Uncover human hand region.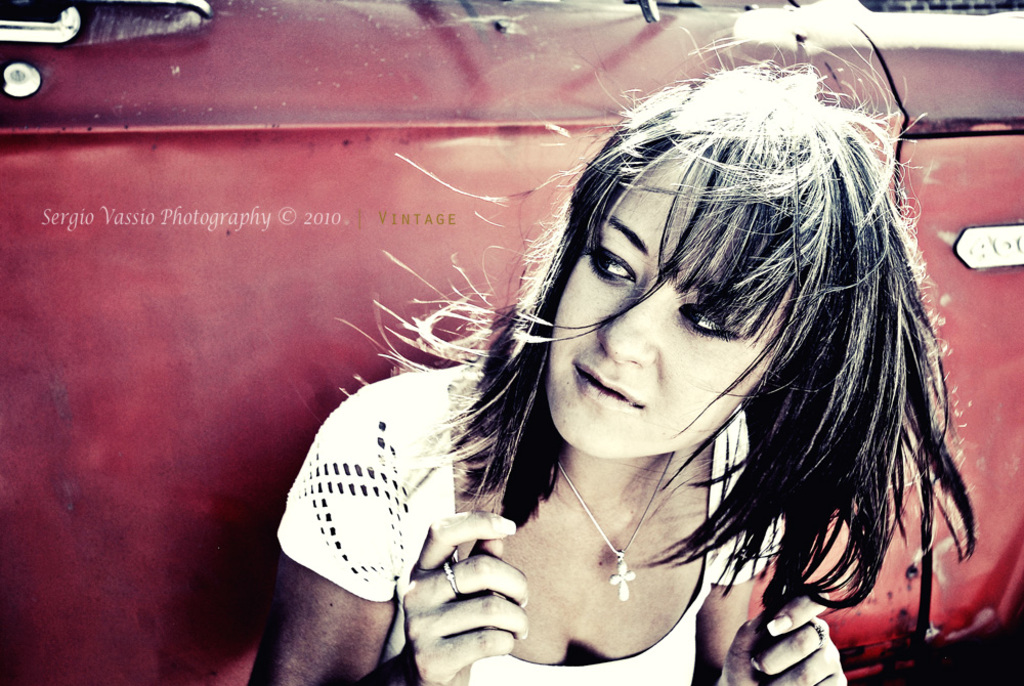
Uncovered: [left=723, top=591, right=851, bottom=685].
